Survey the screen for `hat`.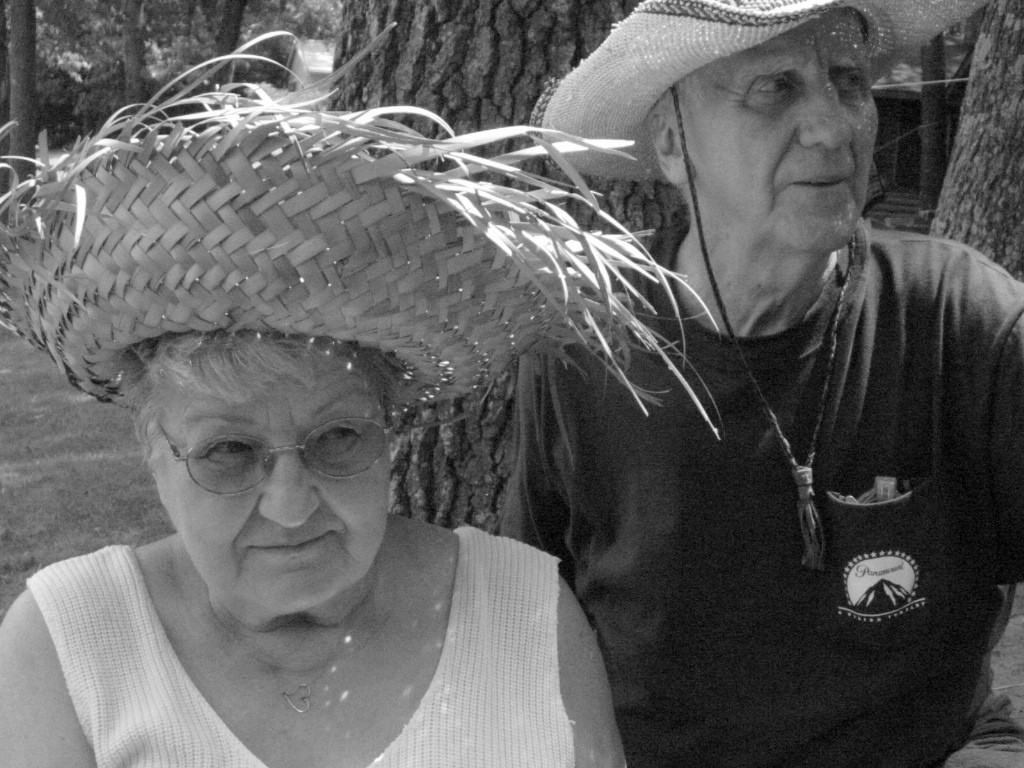
Survey found: x1=529, y1=0, x2=996, y2=571.
